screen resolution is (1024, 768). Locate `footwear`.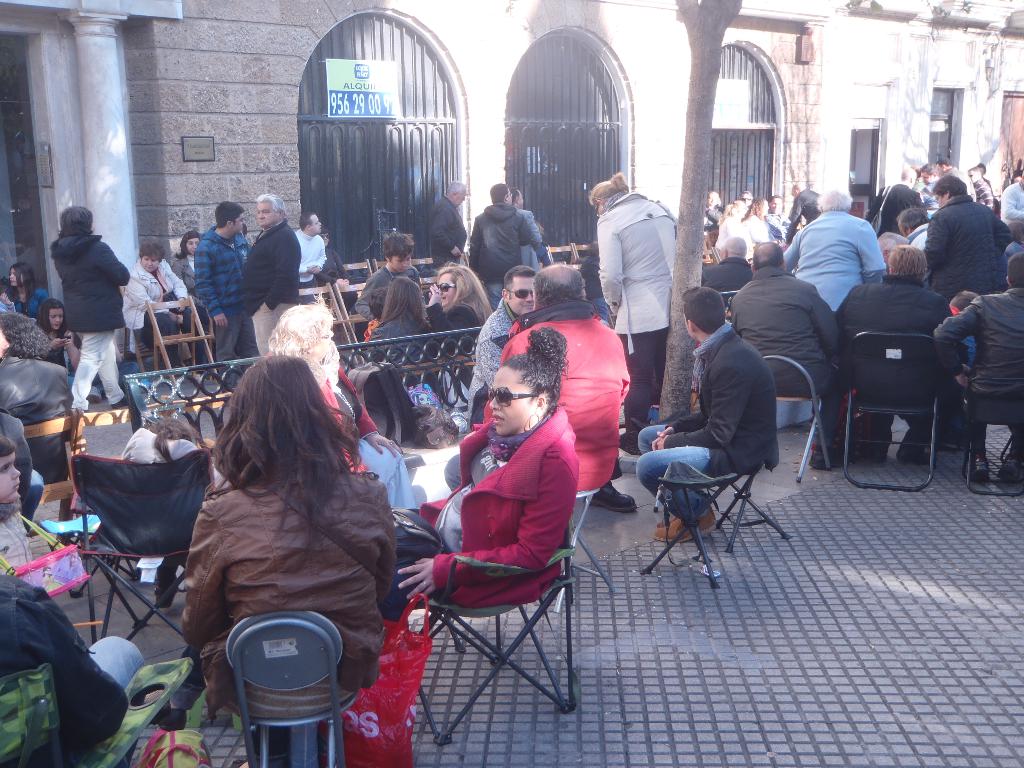
crop(130, 684, 186, 733).
